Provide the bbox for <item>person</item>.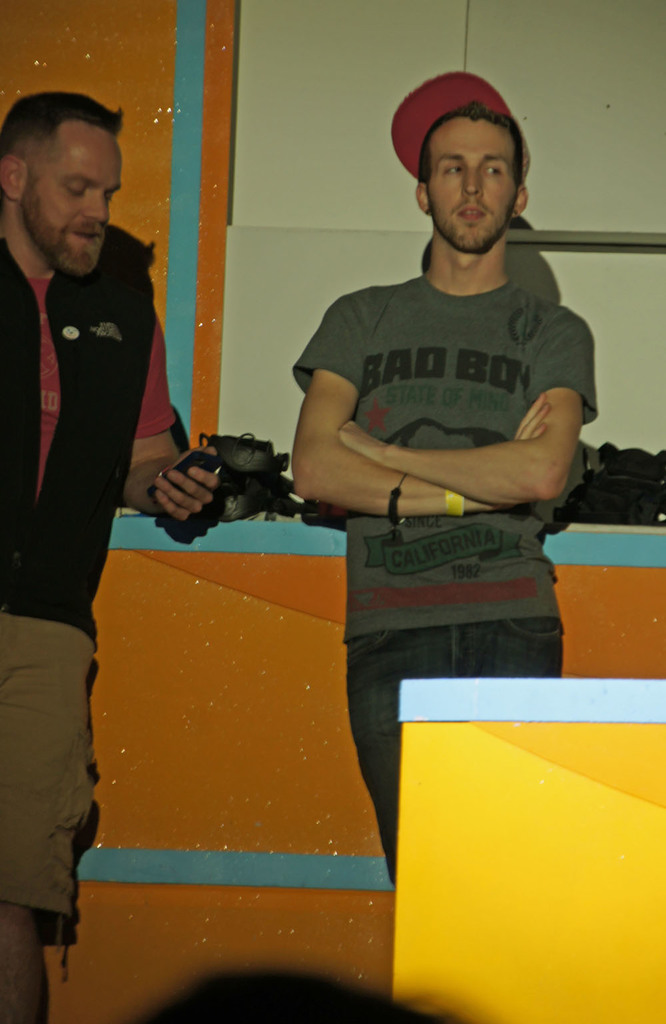
BBox(235, 79, 581, 893).
